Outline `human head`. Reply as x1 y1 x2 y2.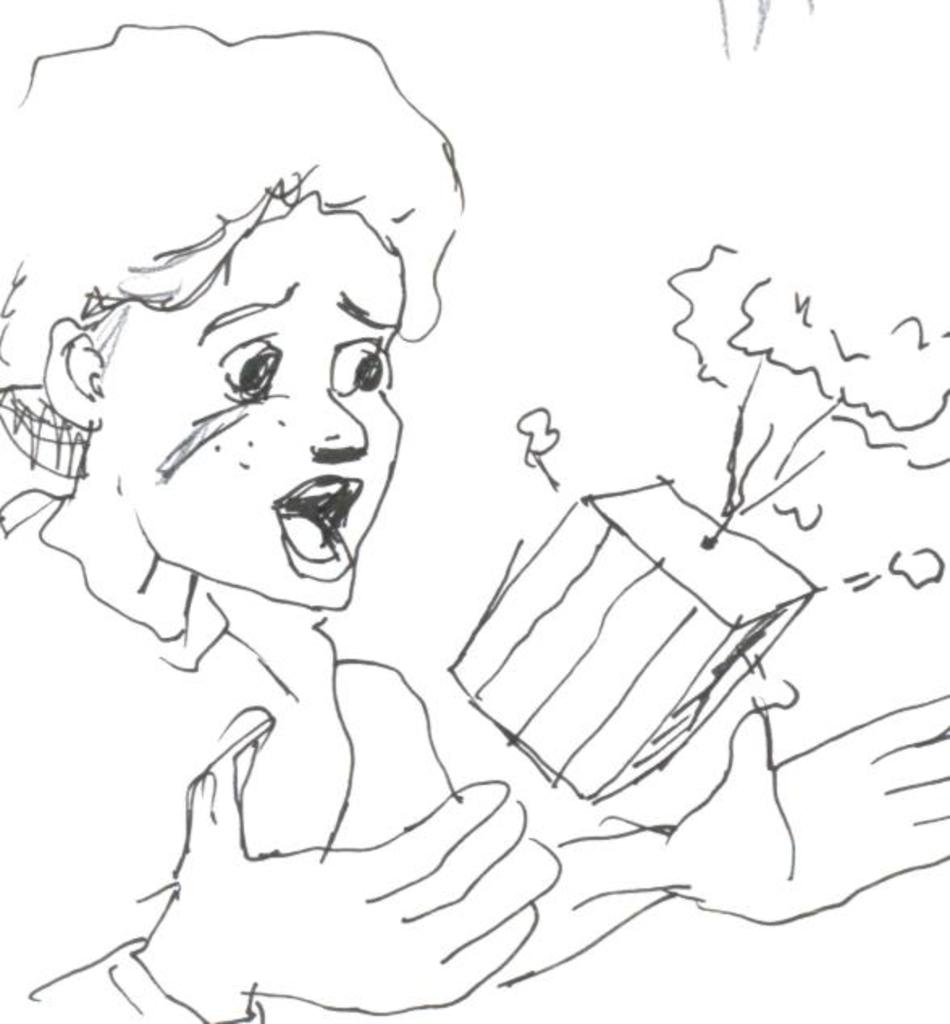
0 24 465 609.
